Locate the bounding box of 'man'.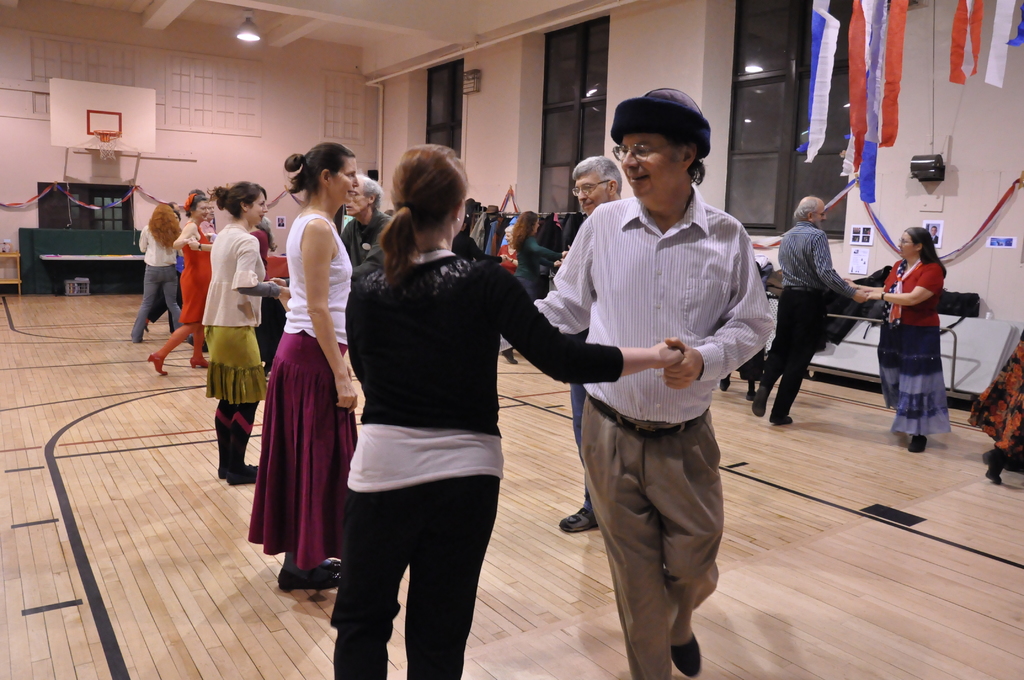
Bounding box: [x1=493, y1=151, x2=623, y2=537].
